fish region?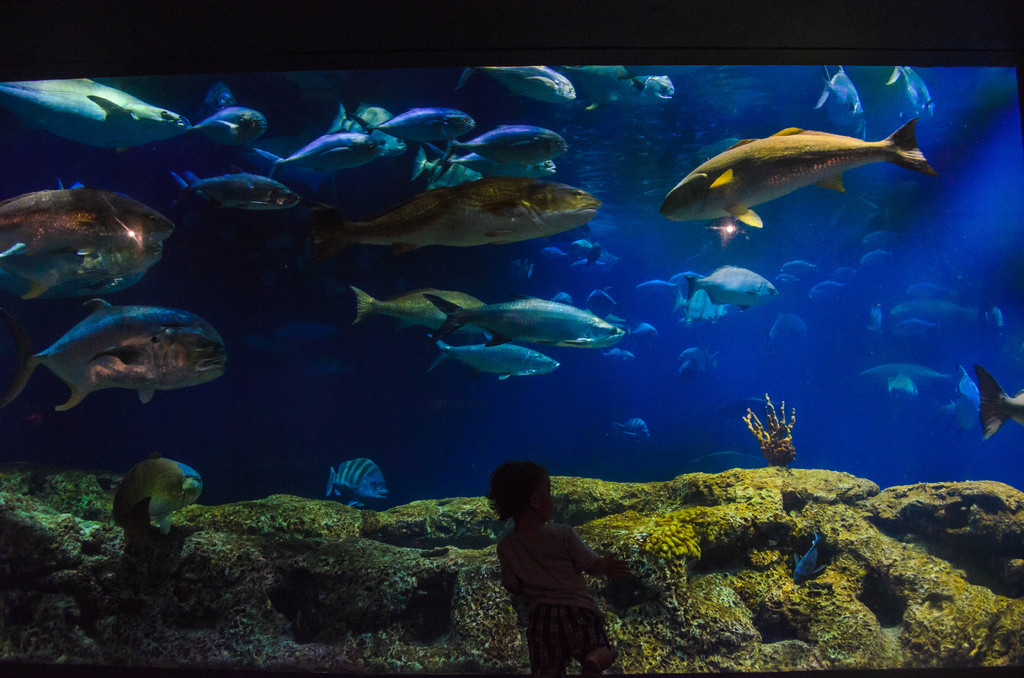
x1=978, y1=360, x2=1023, y2=439
